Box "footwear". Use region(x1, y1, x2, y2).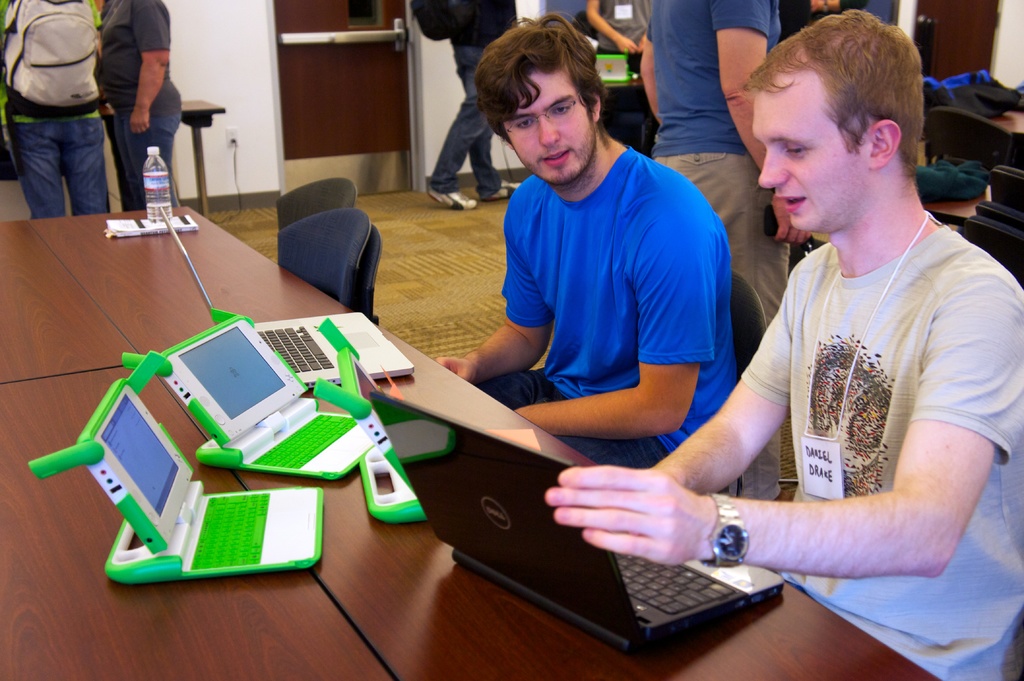
region(480, 181, 514, 201).
